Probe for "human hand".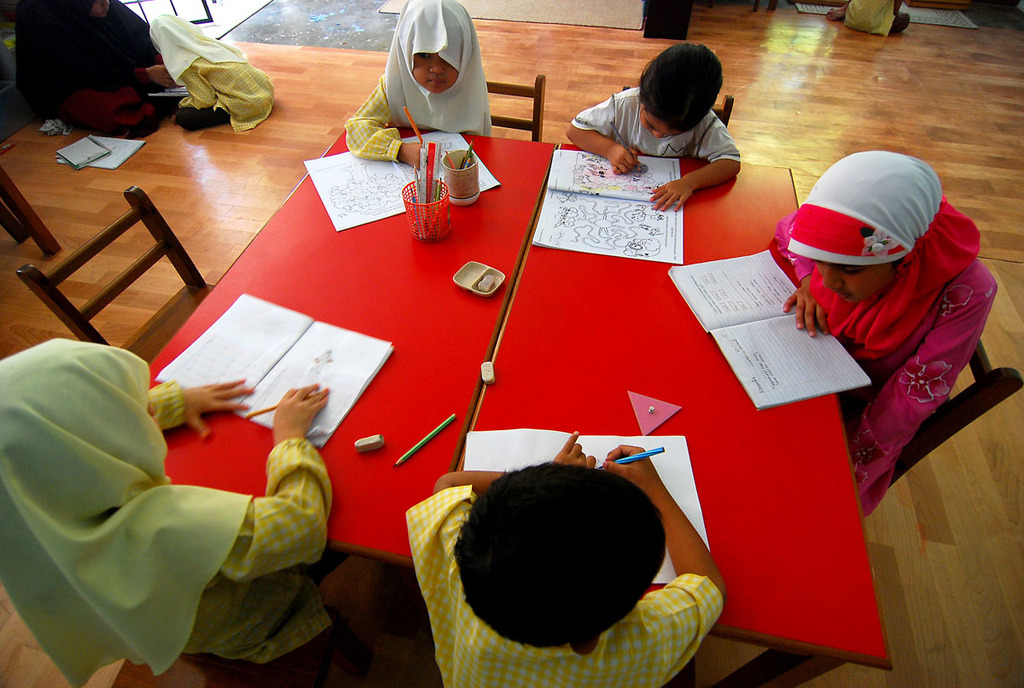
Probe result: [left=602, top=442, right=660, bottom=490].
